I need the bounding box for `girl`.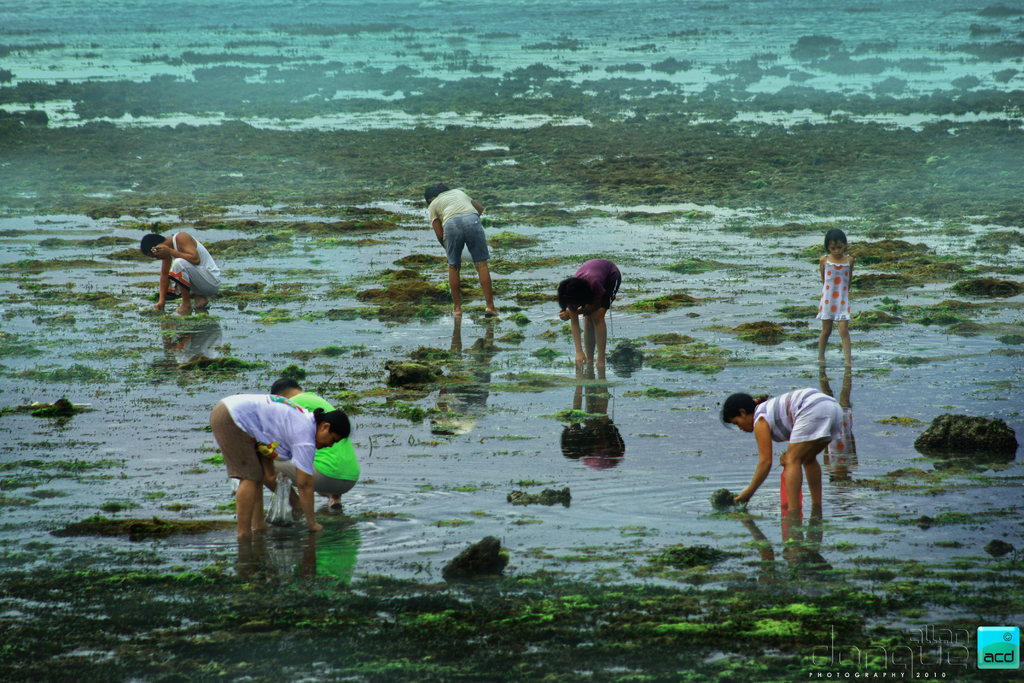
Here it is: rect(211, 393, 354, 536).
